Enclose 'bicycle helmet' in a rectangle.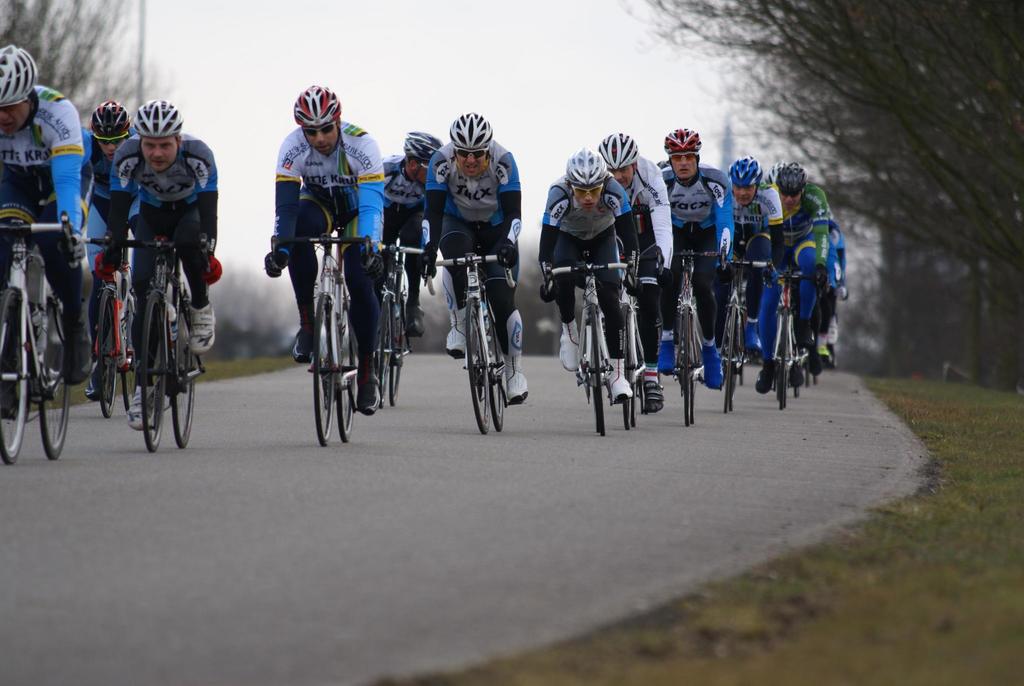
pyautogui.locateOnScreen(133, 97, 183, 137).
